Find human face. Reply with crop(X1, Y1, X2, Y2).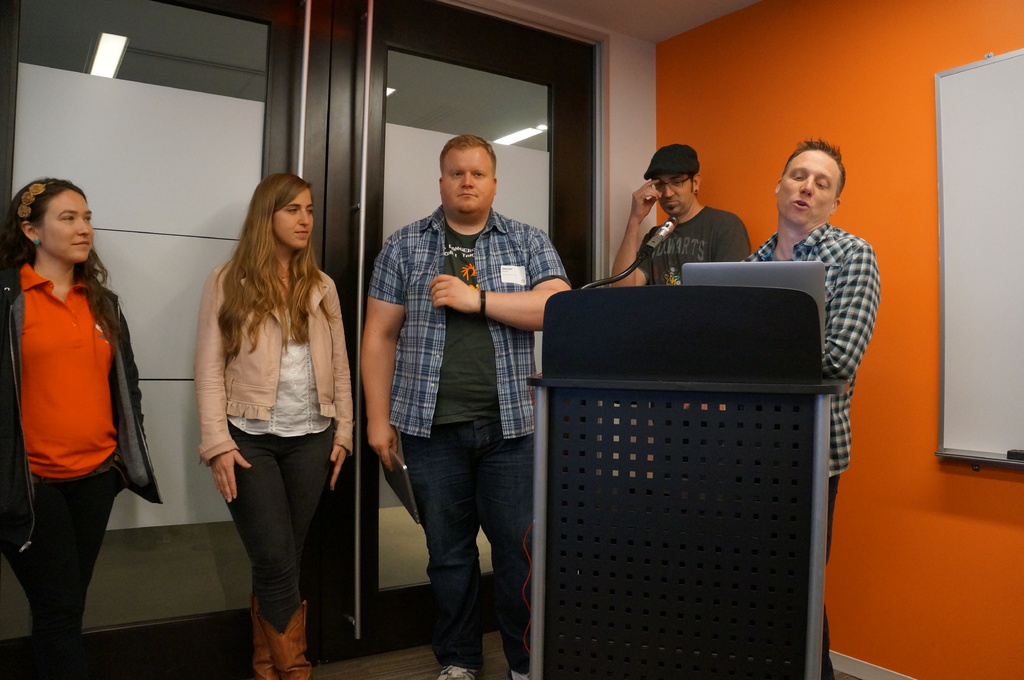
crop(440, 150, 493, 217).
